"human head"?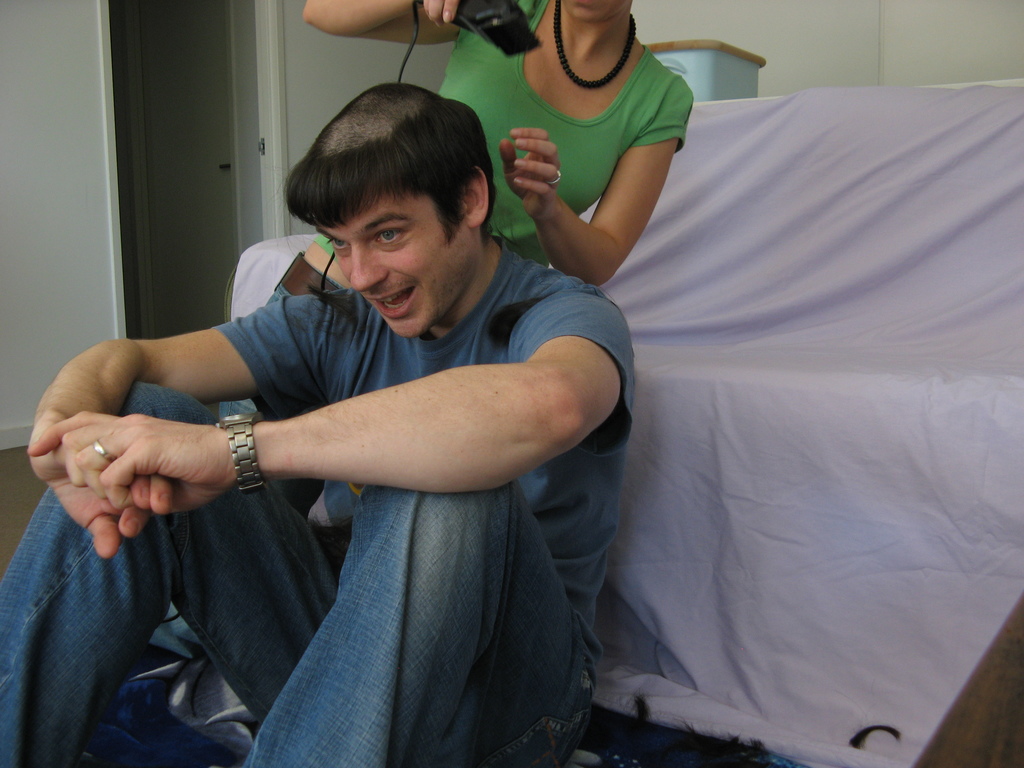
<region>280, 132, 501, 319</region>
